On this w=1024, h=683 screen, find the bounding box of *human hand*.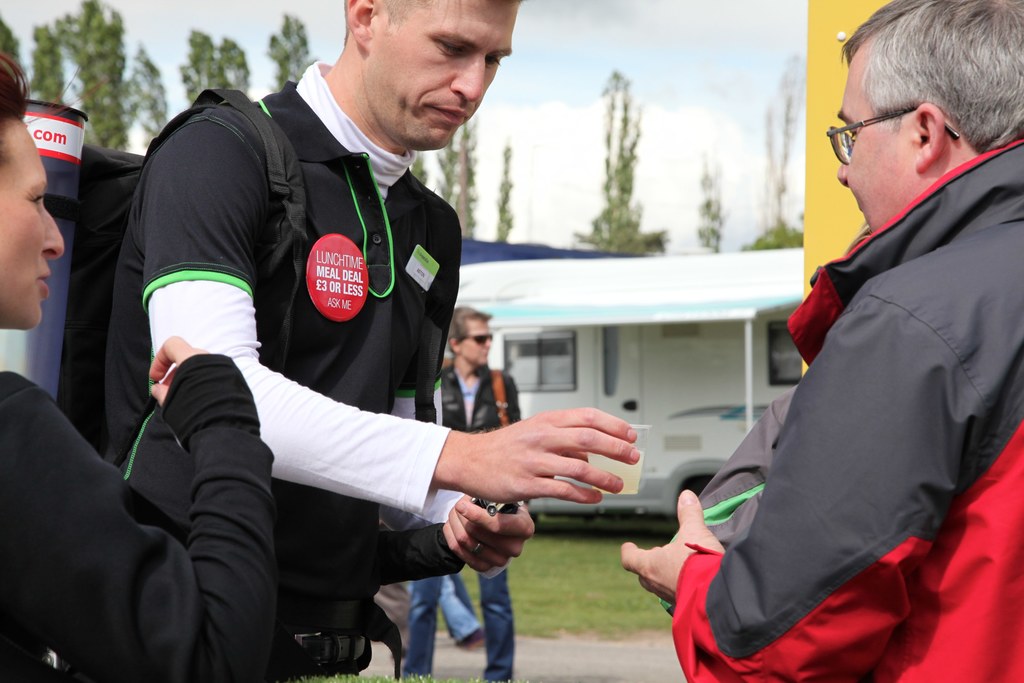
Bounding box: <box>148,332,216,409</box>.
